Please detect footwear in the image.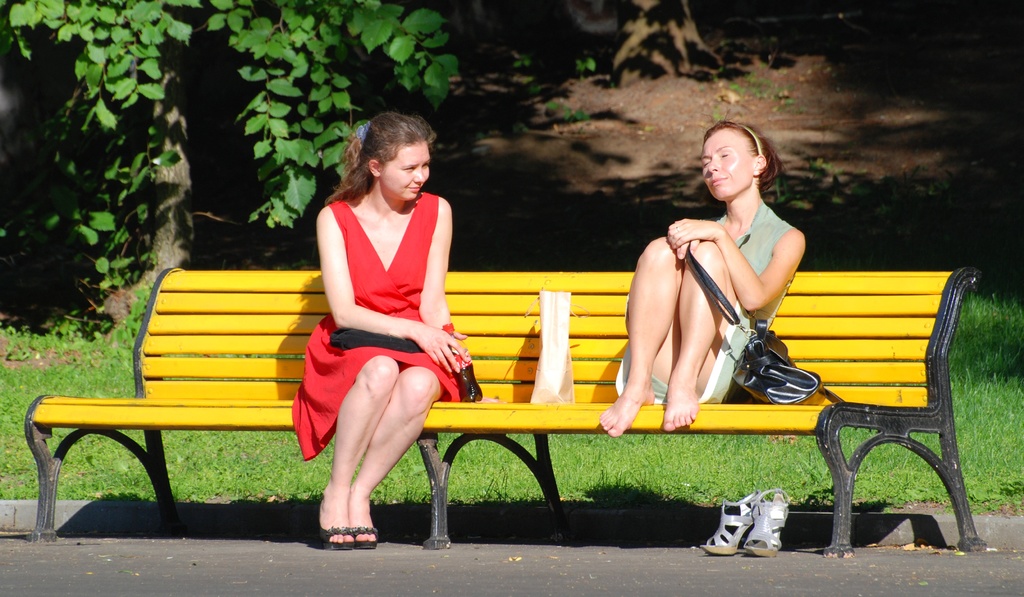
[302, 502, 369, 553].
